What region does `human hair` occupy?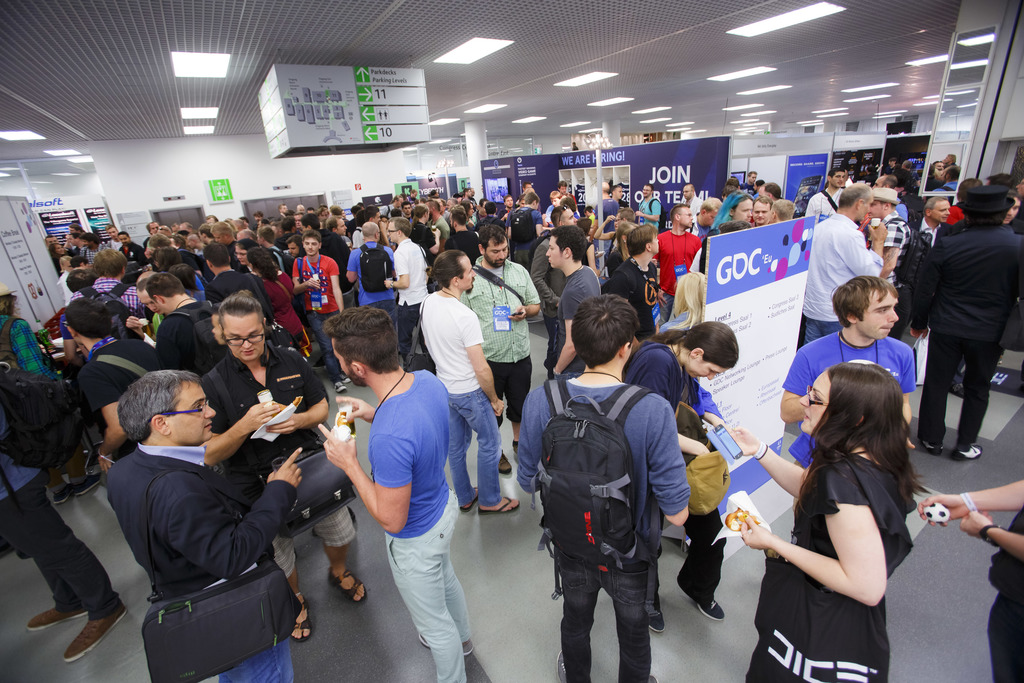
rect(115, 361, 196, 448).
